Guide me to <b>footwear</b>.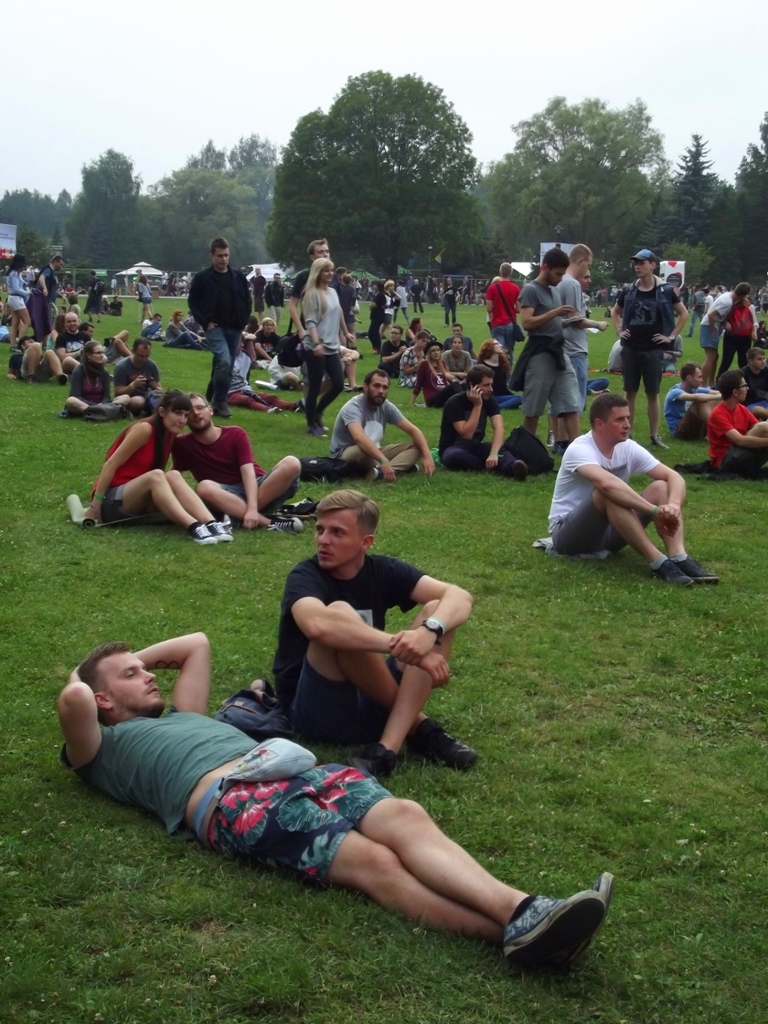
Guidance: region(341, 381, 352, 394).
